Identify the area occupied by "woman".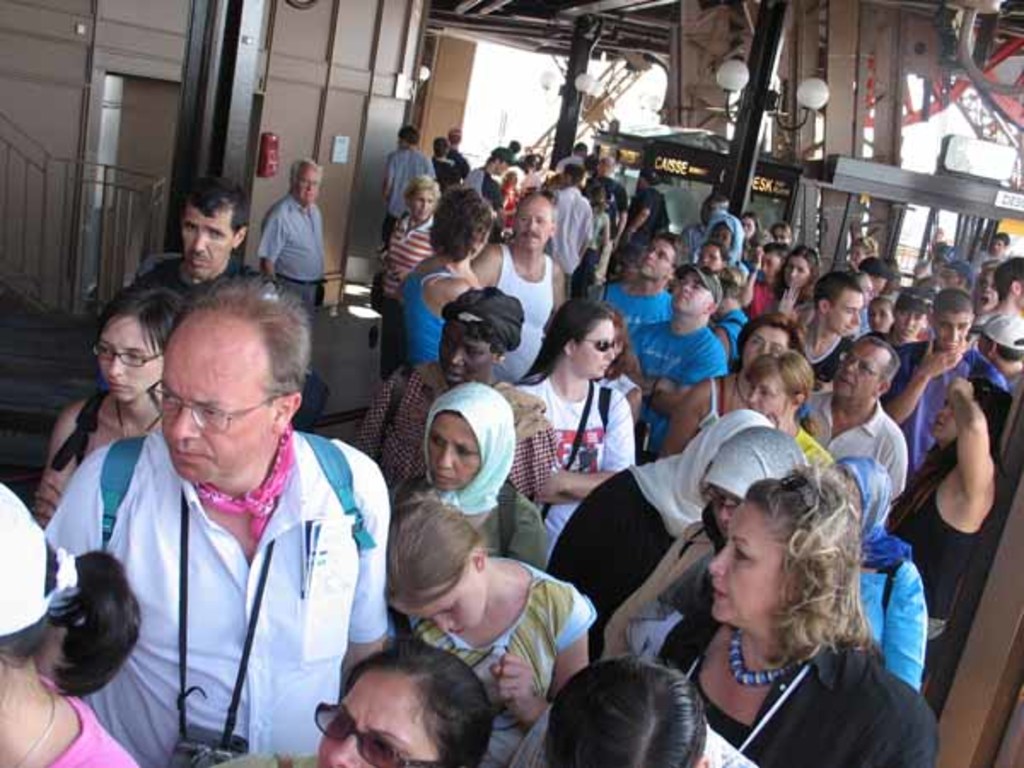
Area: [876,370,995,707].
